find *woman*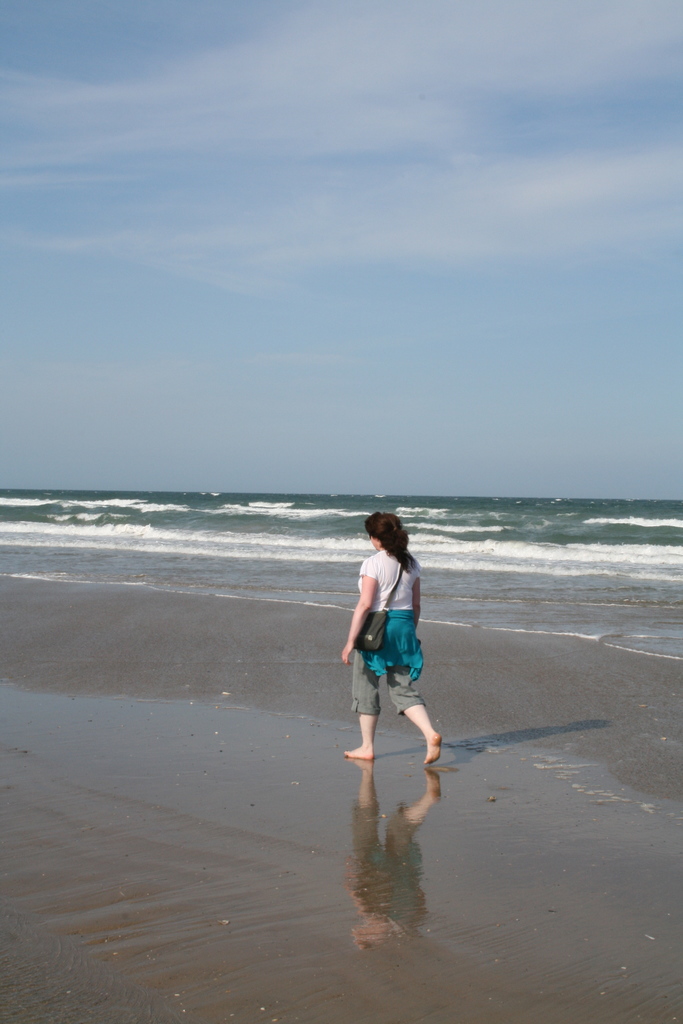
crop(343, 509, 444, 790)
